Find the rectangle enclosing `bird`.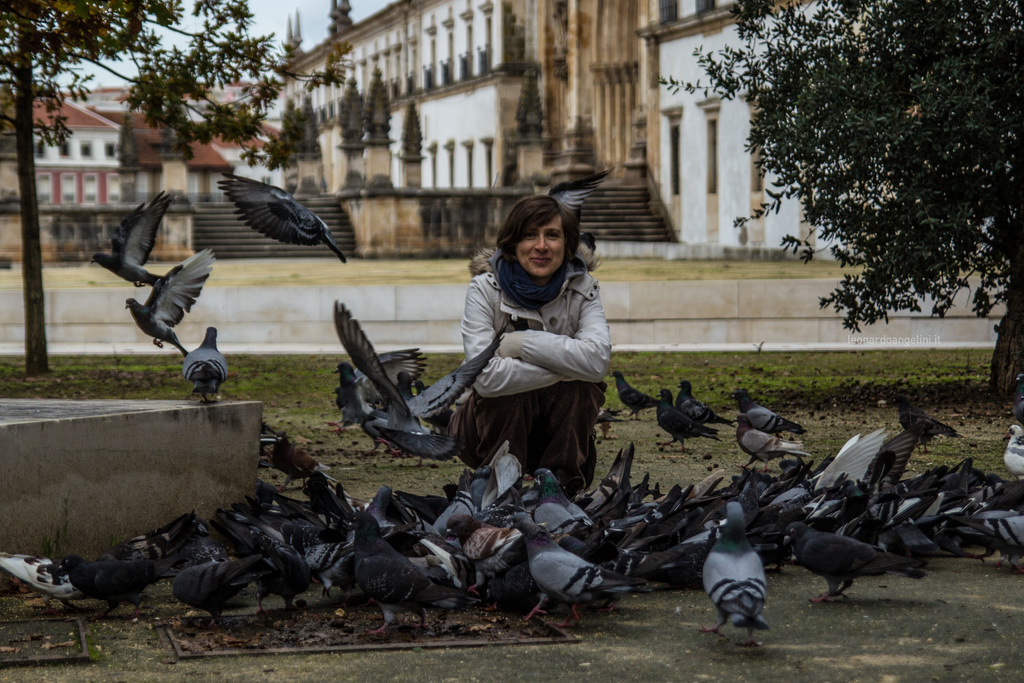
673, 378, 740, 425.
